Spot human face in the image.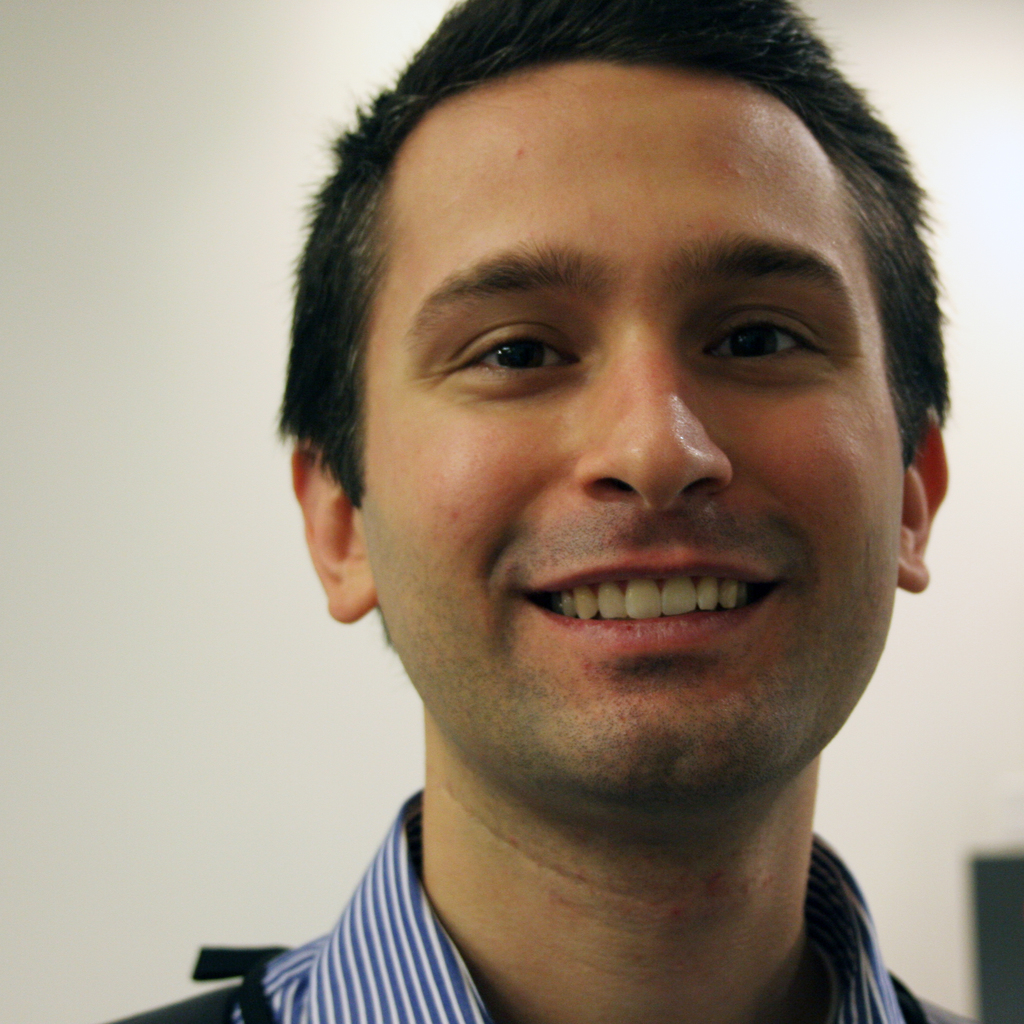
human face found at (x1=360, y1=61, x2=900, y2=786).
